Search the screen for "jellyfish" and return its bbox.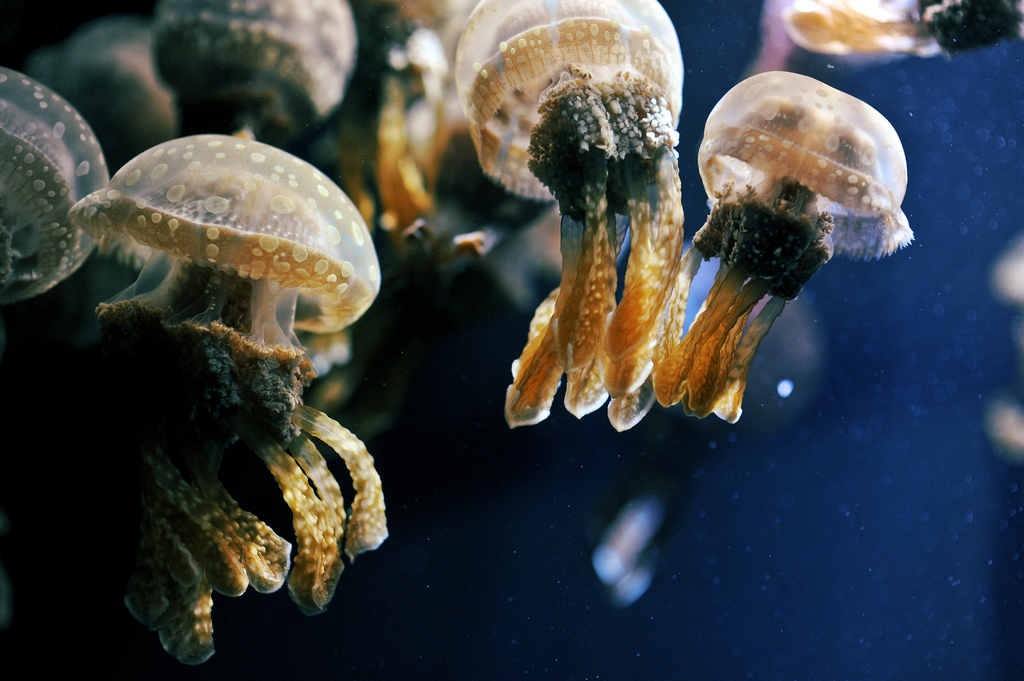
Found: l=69, t=130, r=397, b=671.
